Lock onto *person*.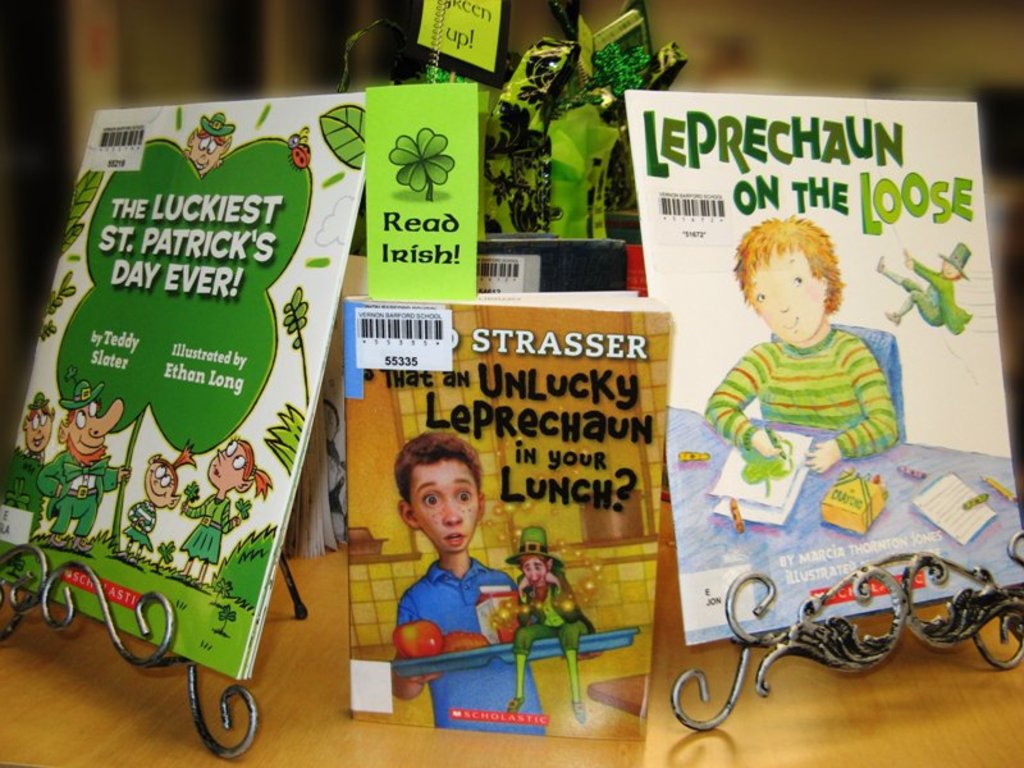
Locked: 175/433/275/582.
